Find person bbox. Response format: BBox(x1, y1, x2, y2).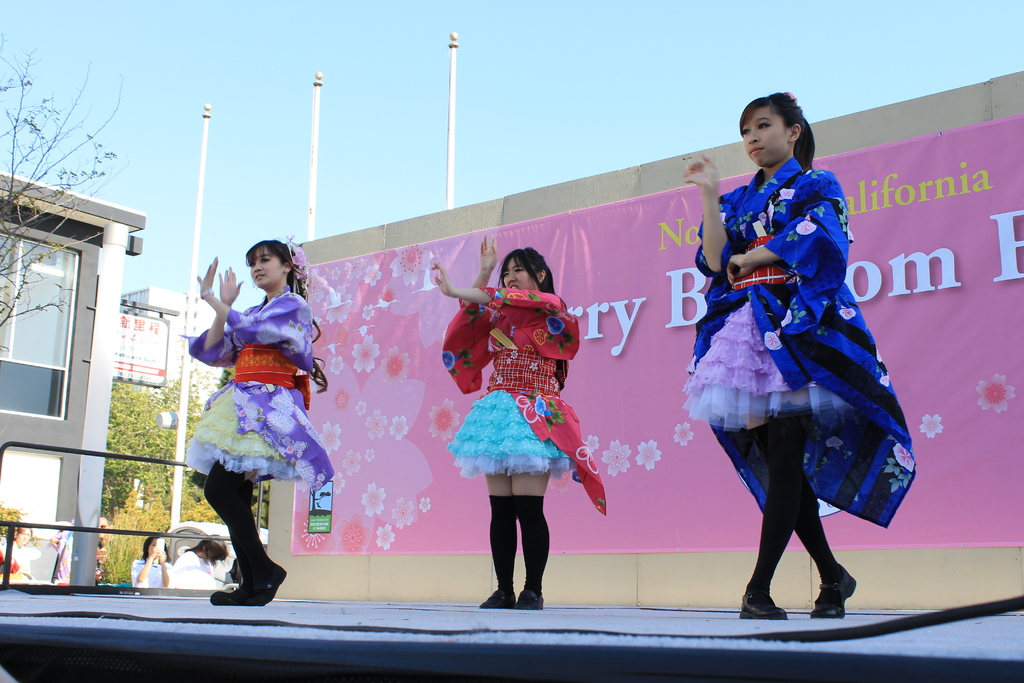
BBox(685, 92, 904, 658).
